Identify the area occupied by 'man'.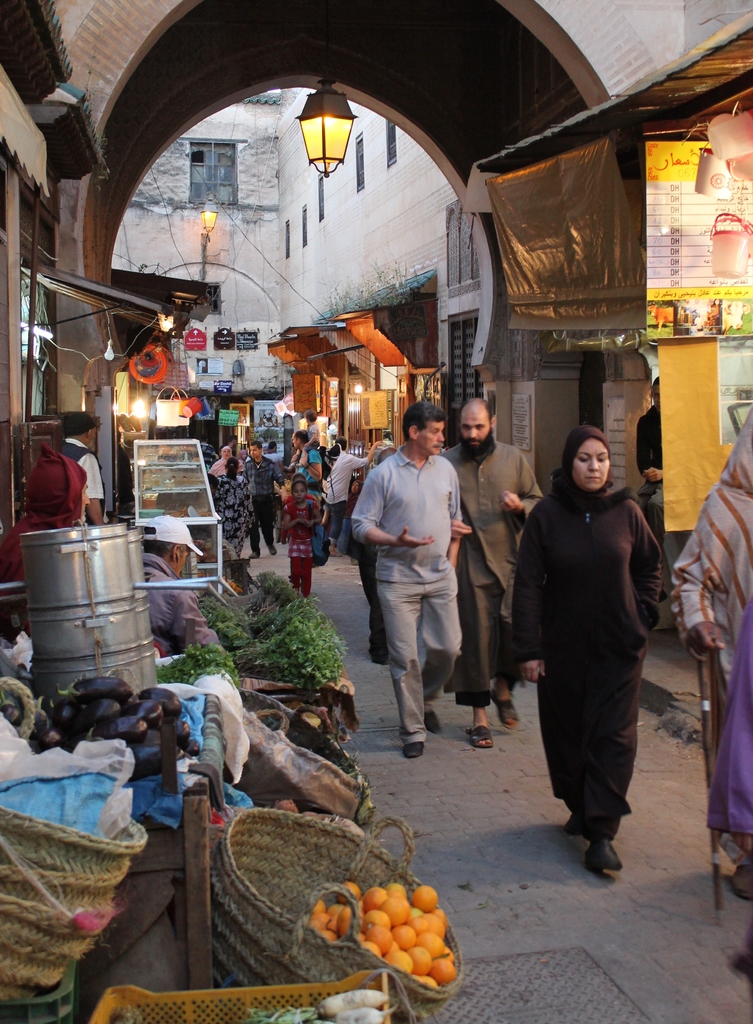
Area: region(360, 412, 485, 767).
